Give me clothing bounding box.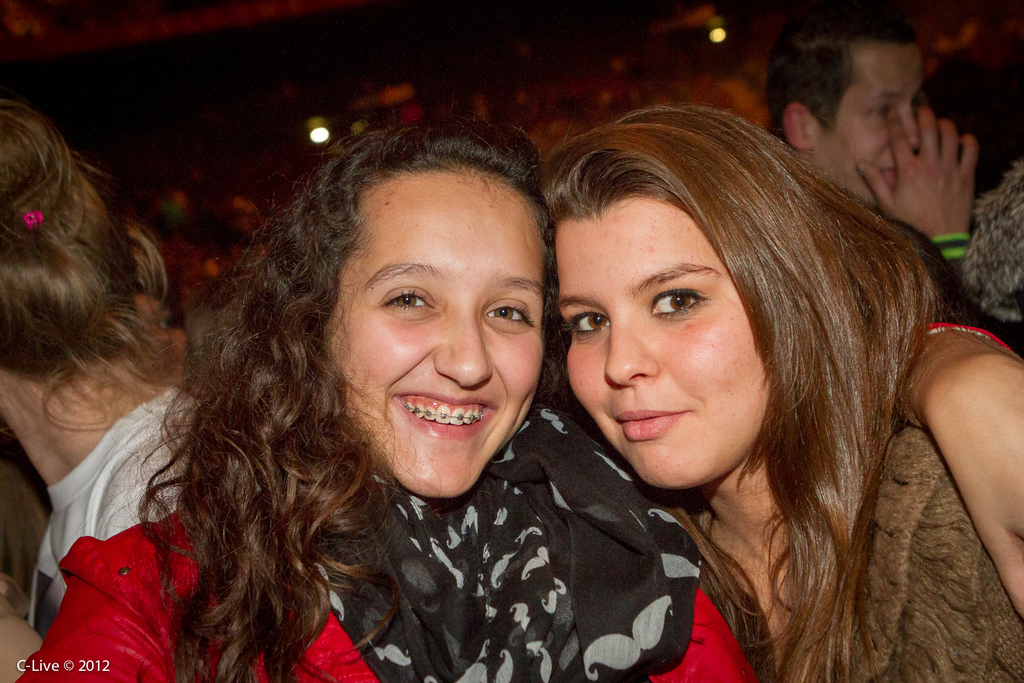
(49, 385, 698, 675).
